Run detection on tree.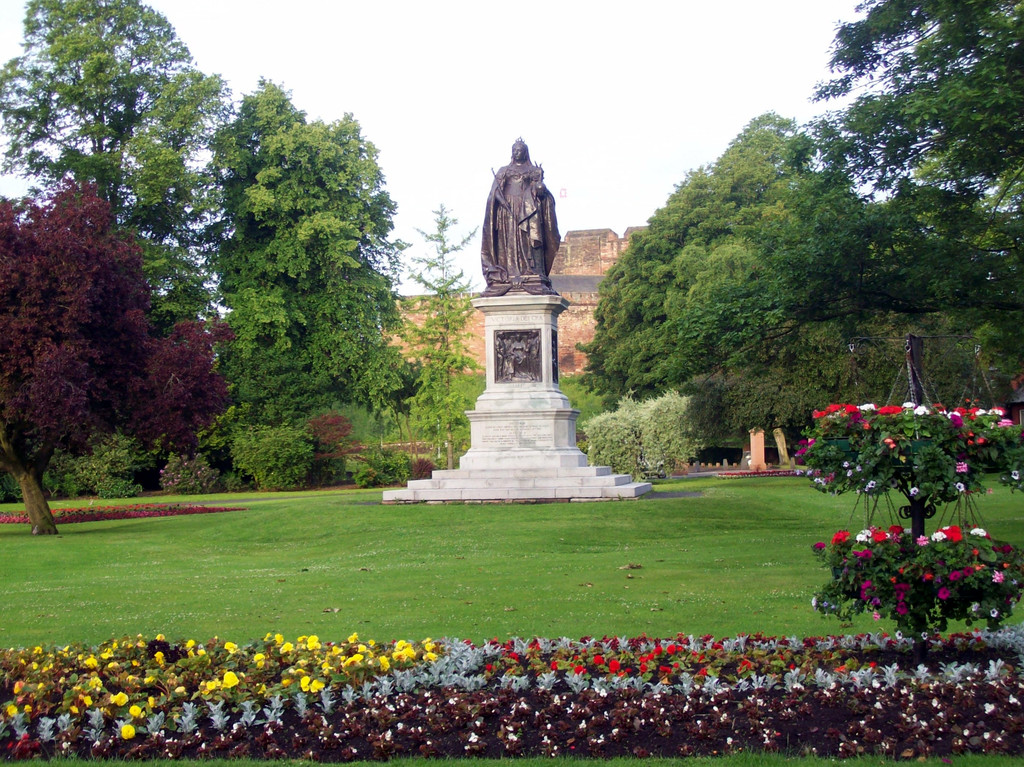
Result: box(848, 177, 1023, 328).
